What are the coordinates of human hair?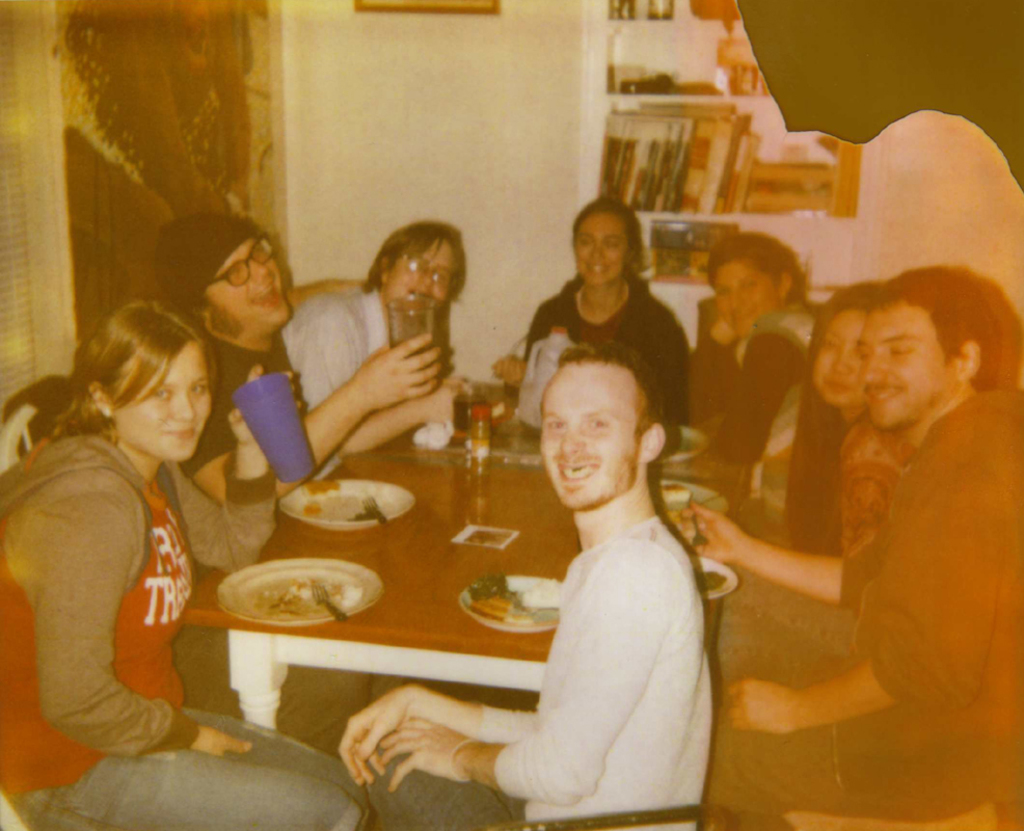
x1=362, y1=218, x2=468, y2=311.
